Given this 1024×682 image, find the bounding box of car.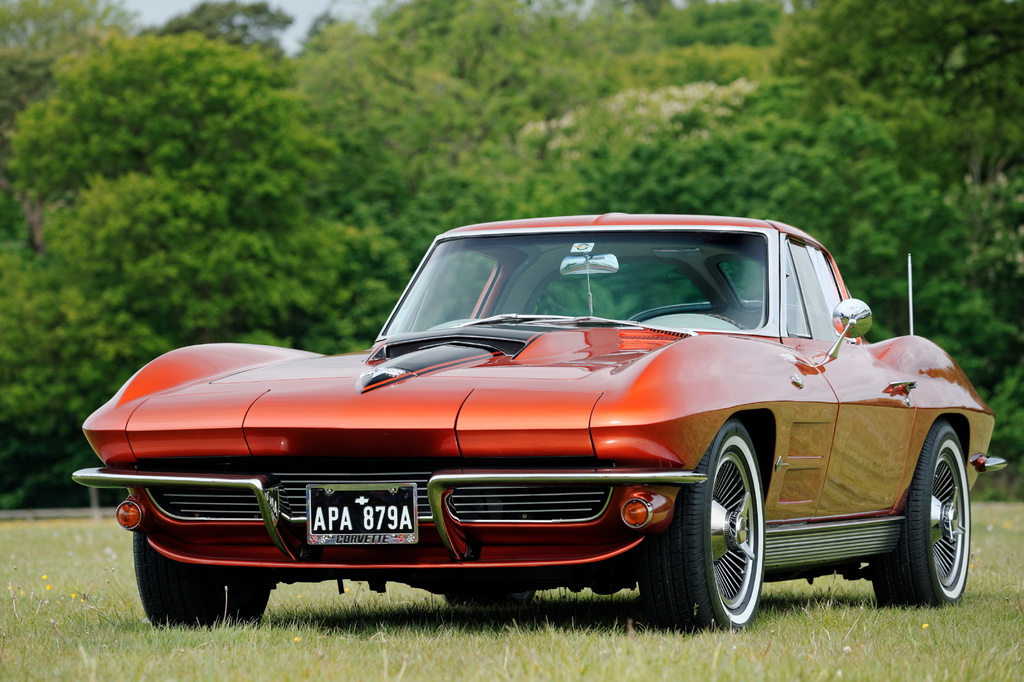
left=69, top=216, right=1009, bottom=634.
